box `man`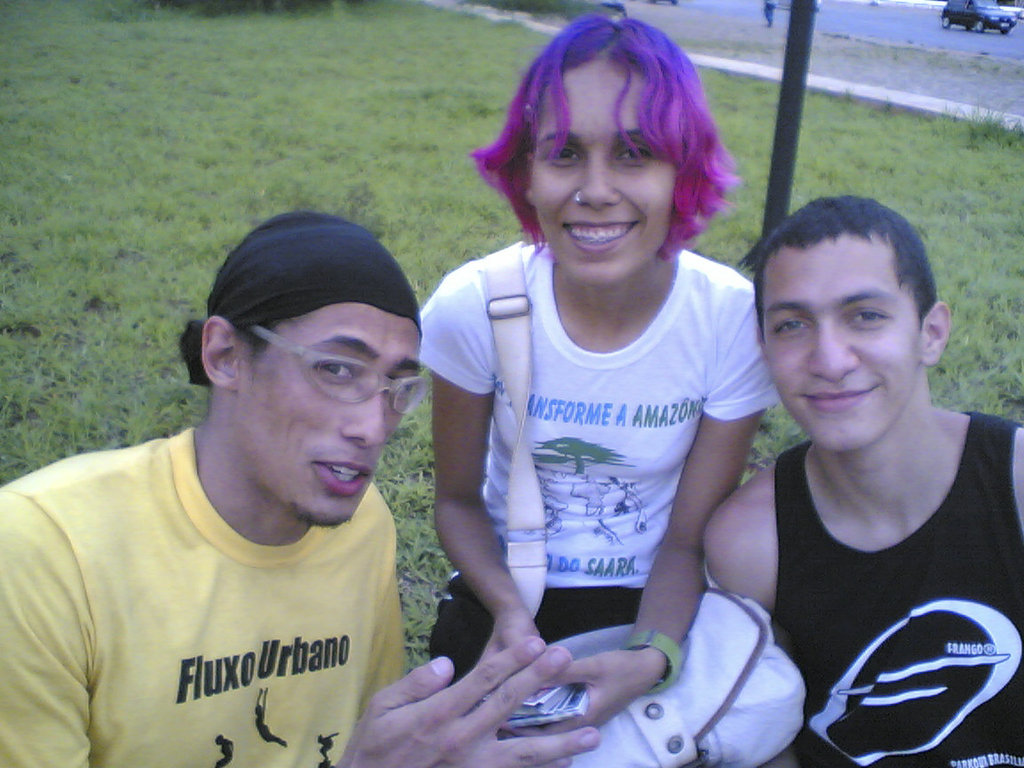
bbox=(16, 182, 492, 767)
